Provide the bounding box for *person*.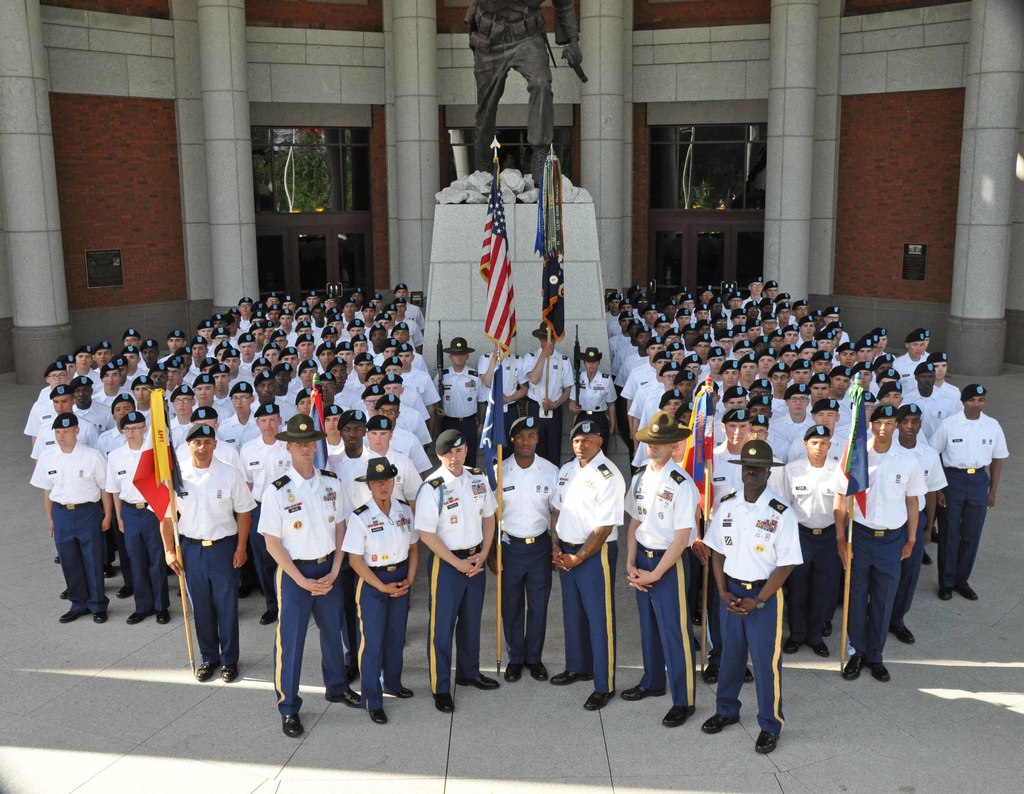
[x1=788, y1=424, x2=853, y2=654].
